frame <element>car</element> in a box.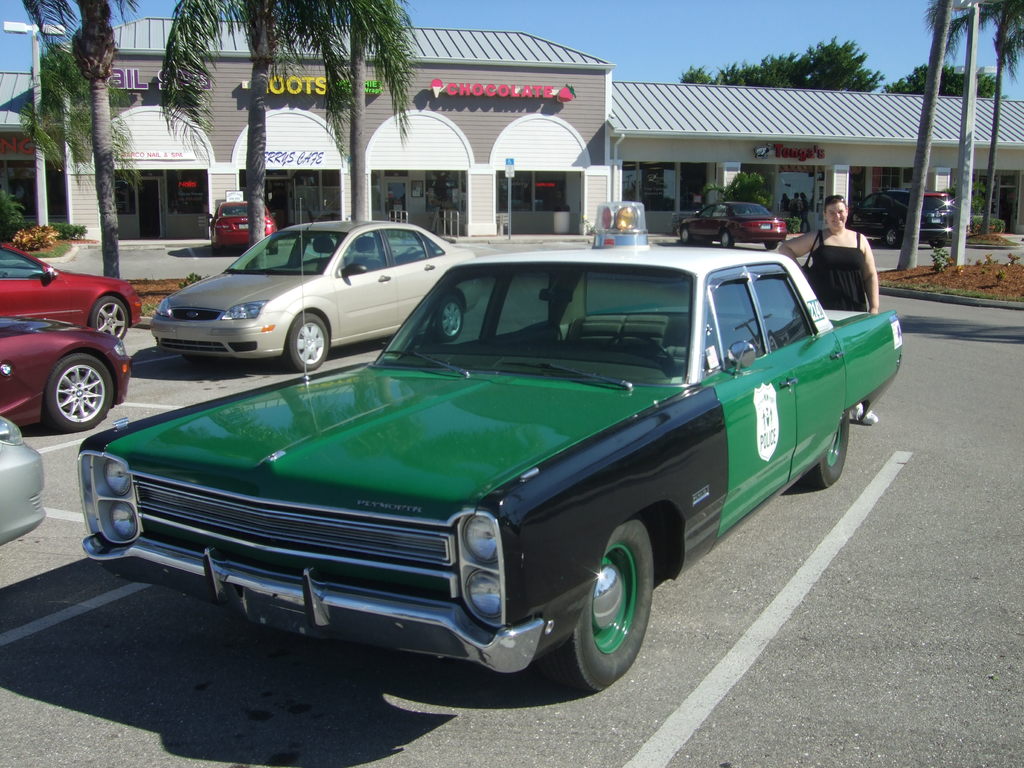
bbox=(0, 308, 132, 431).
